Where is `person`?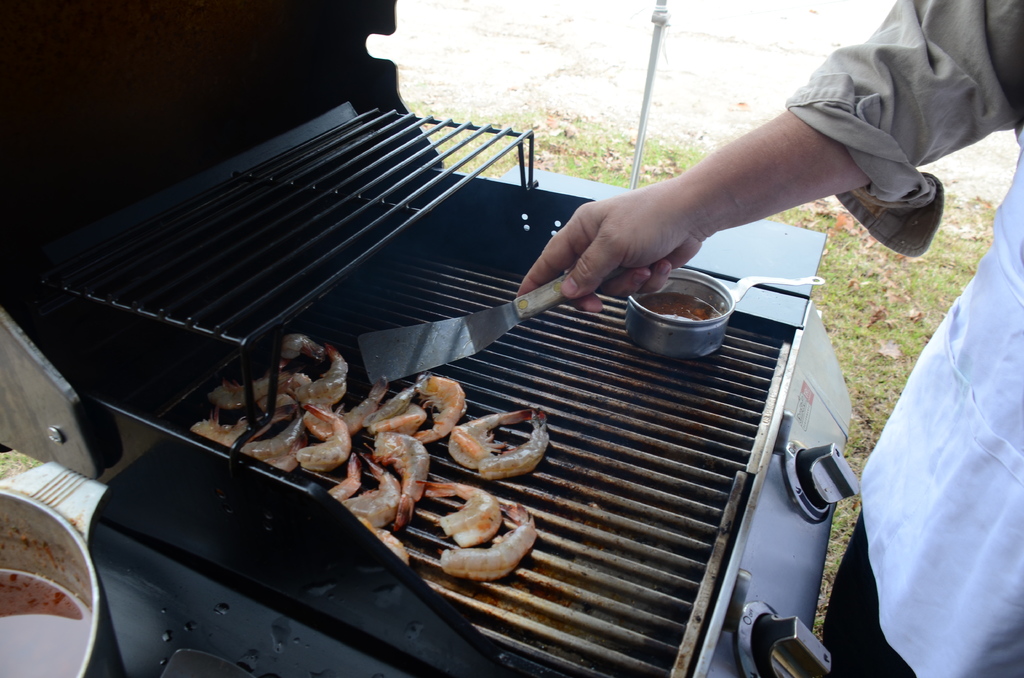
<region>512, 0, 1023, 677</region>.
